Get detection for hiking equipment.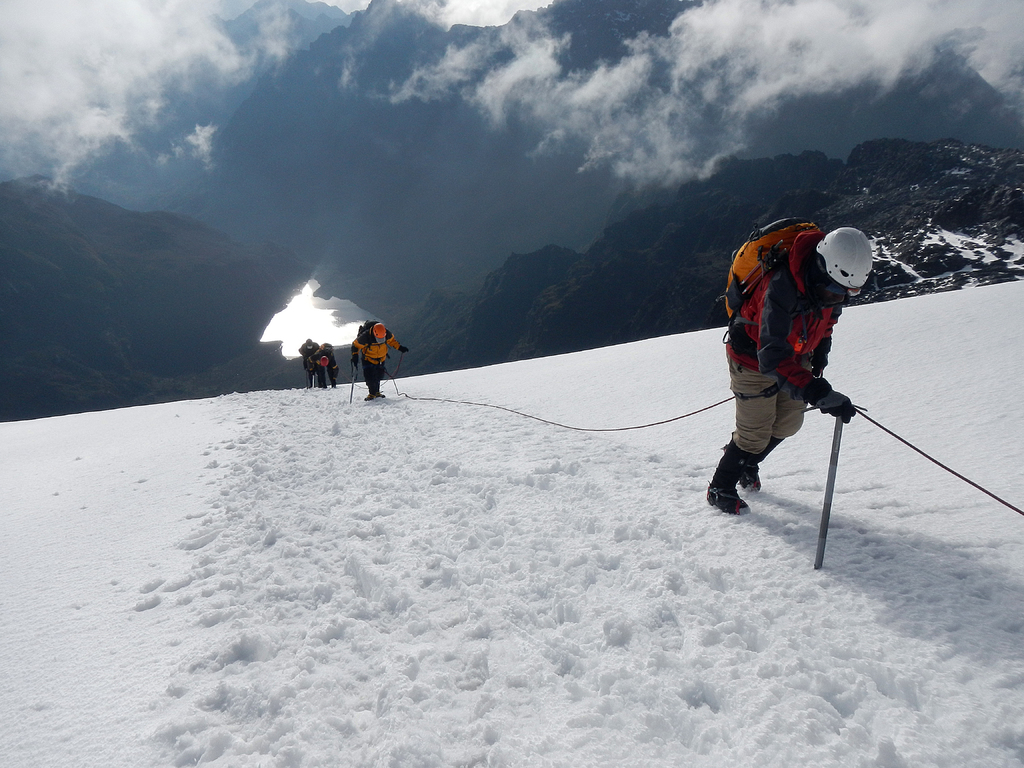
Detection: (372,324,386,340).
